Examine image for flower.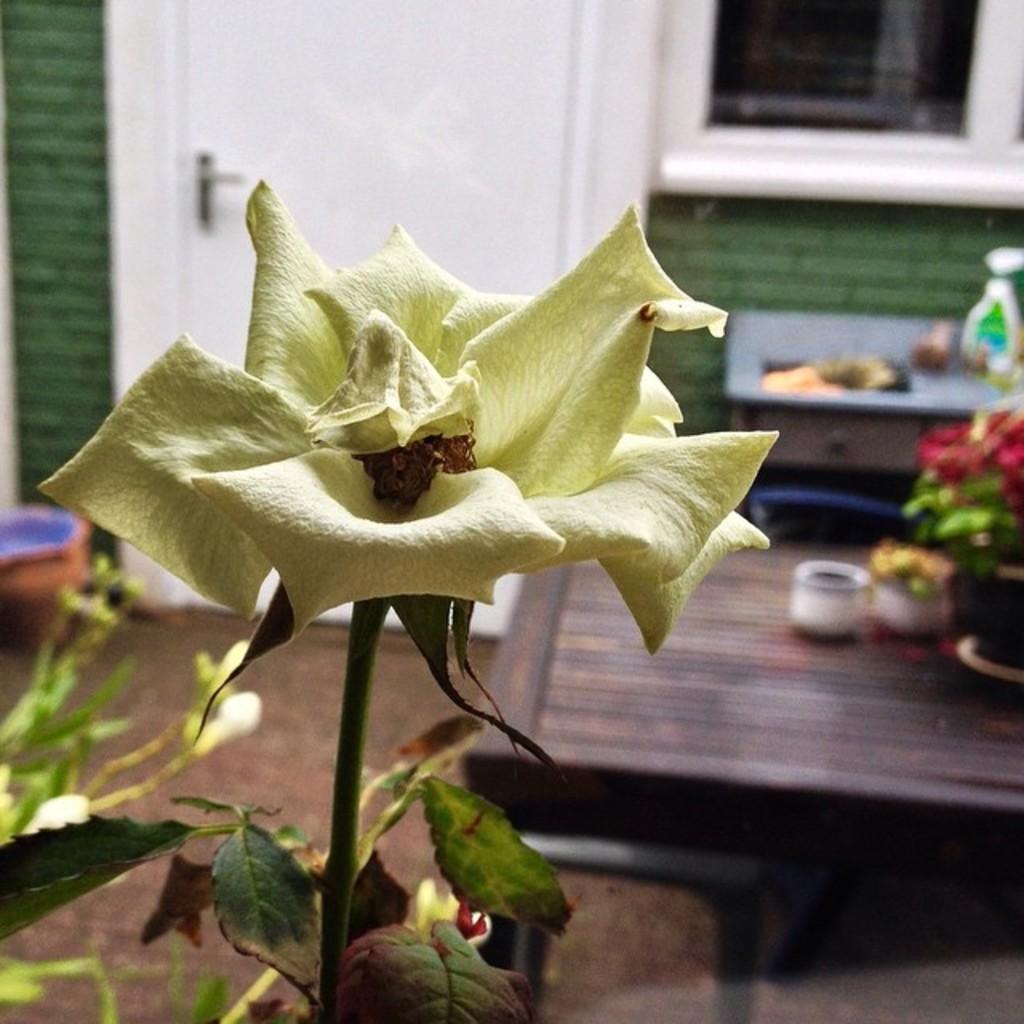
Examination result: <region>29, 178, 784, 643</region>.
